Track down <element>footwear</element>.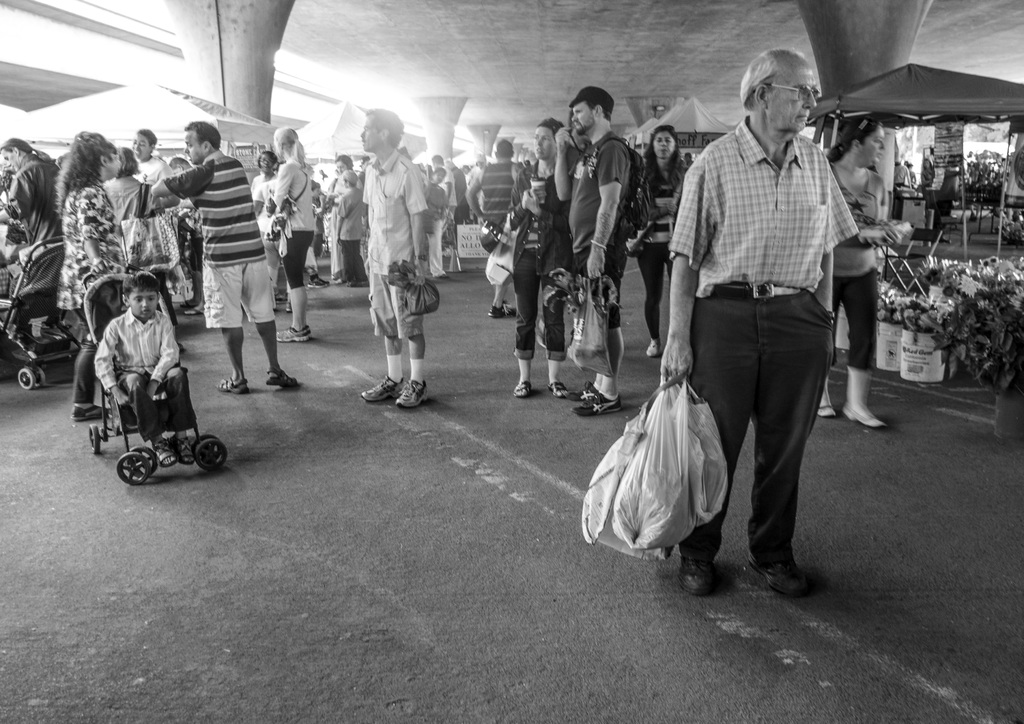
Tracked to BBox(844, 411, 884, 431).
